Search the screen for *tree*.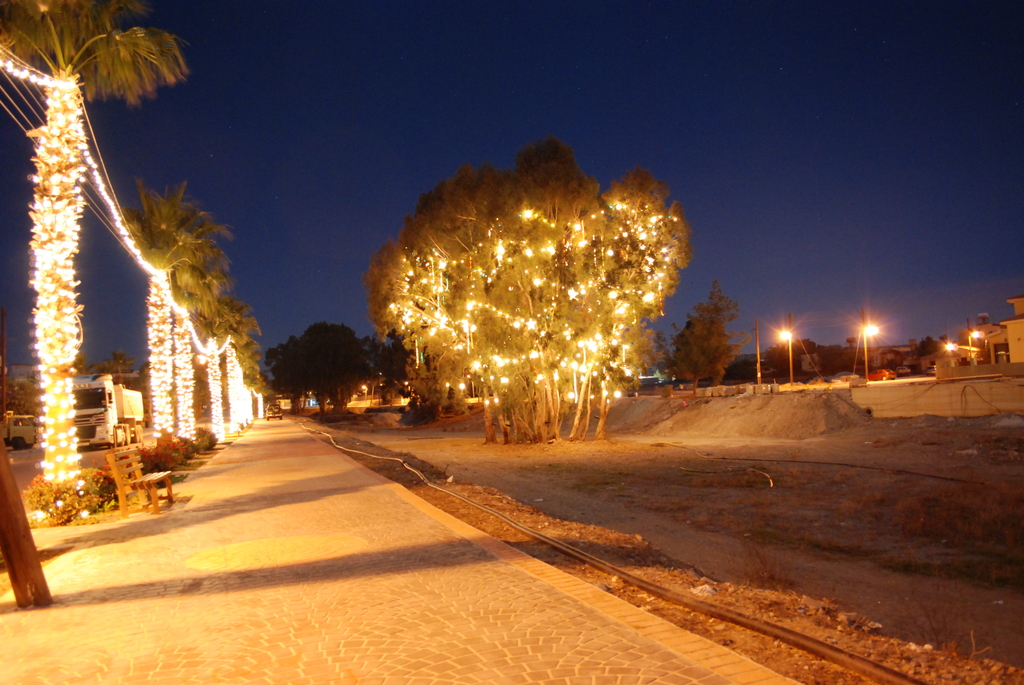
Found at (191, 253, 248, 441).
